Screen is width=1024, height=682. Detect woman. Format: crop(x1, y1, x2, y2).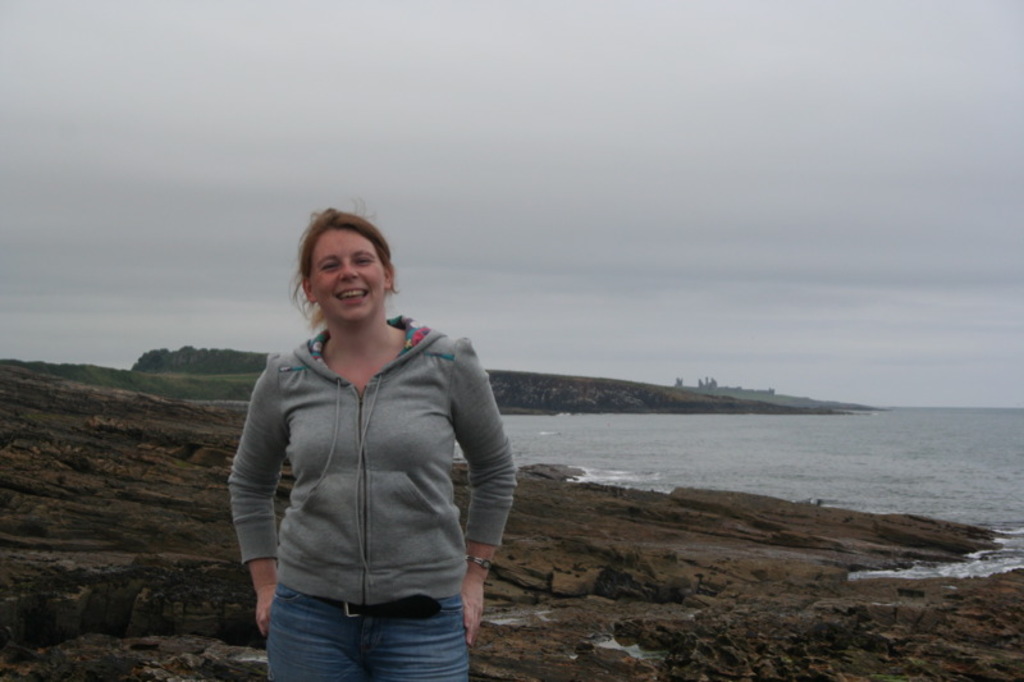
crop(202, 201, 506, 681).
